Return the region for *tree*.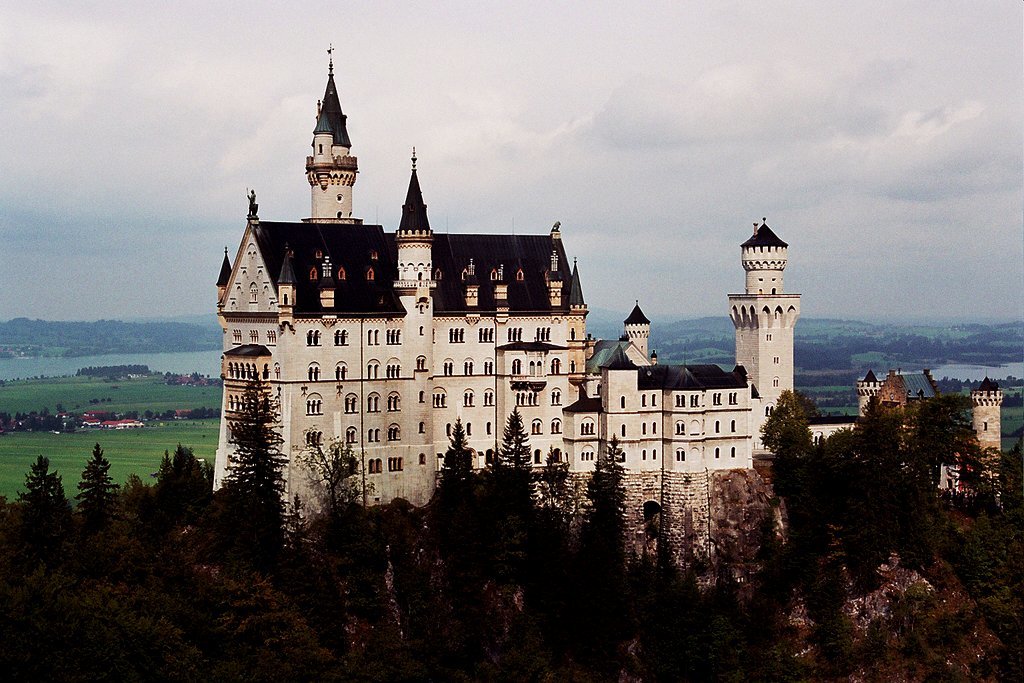
433/423/476/506.
